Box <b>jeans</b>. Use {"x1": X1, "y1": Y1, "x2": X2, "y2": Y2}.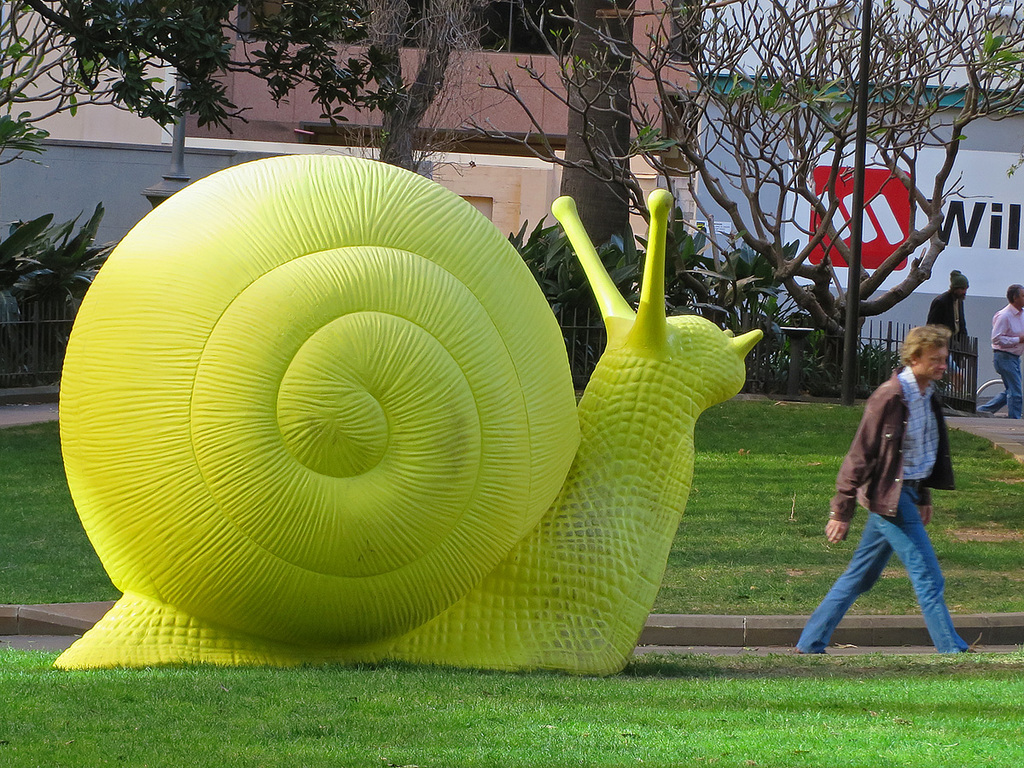
{"x1": 978, "y1": 351, "x2": 1023, "y2": 416}.
